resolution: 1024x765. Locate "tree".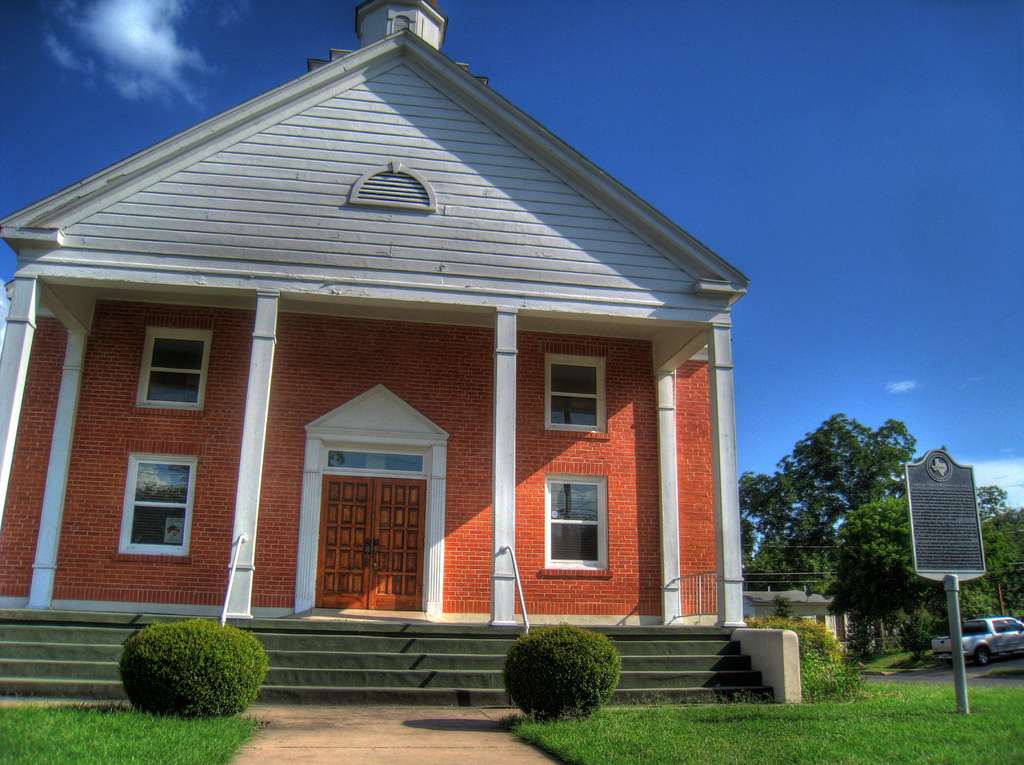
{"left": 509, "top": 622, "right": 621, "bottom": 730}.
